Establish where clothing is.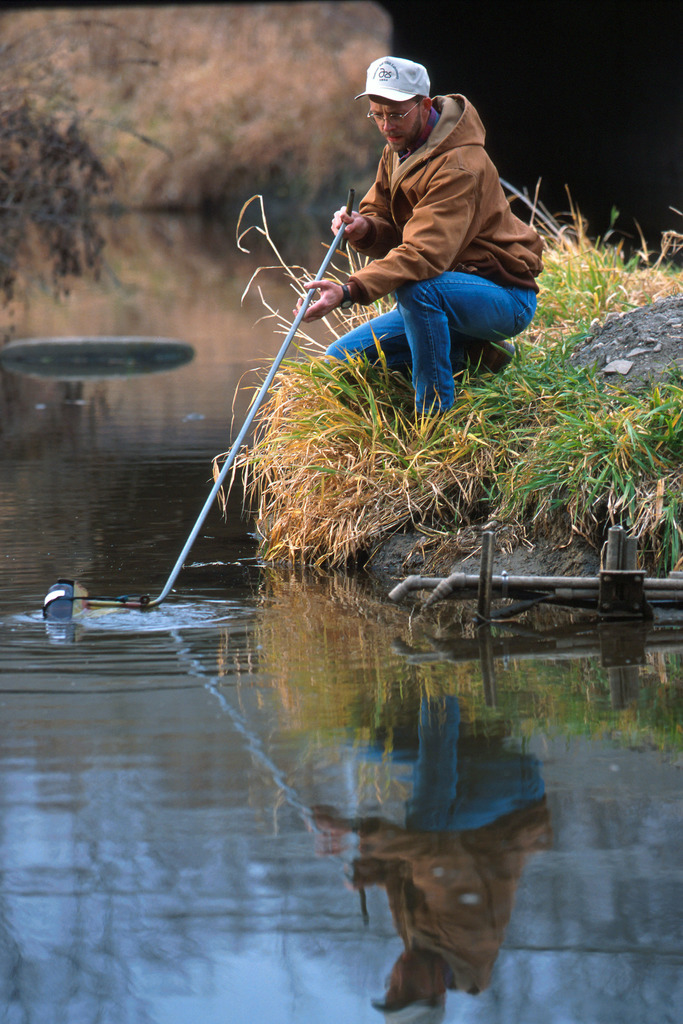
Established at l=366, t=97, r=550, b=426.
